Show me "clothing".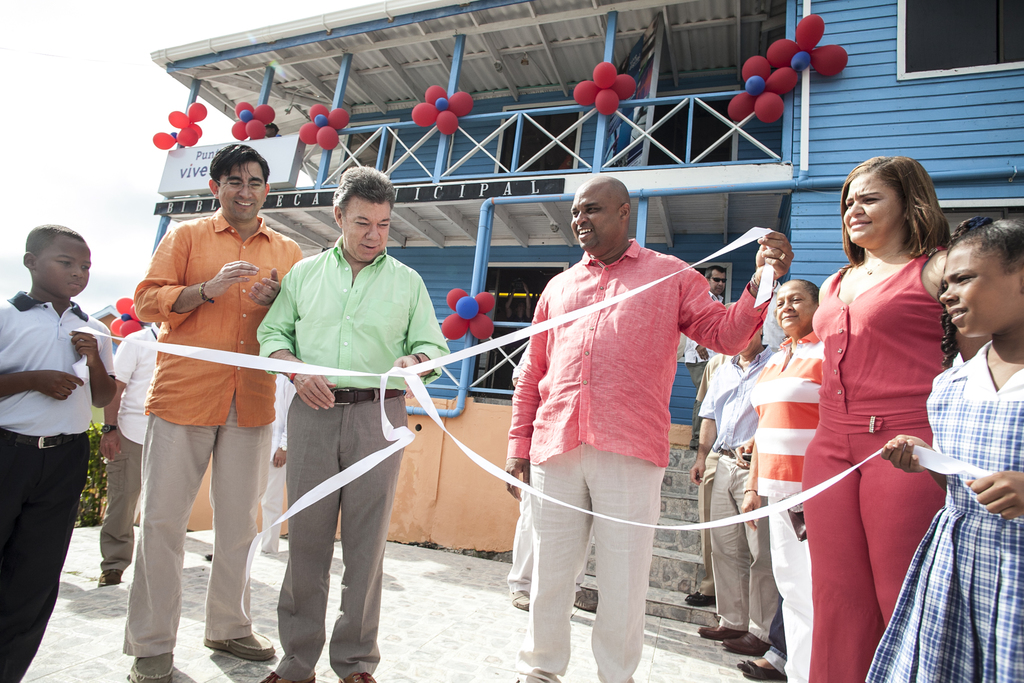
"clothing" is here: <region>257, 240, 457, 388</region>.
